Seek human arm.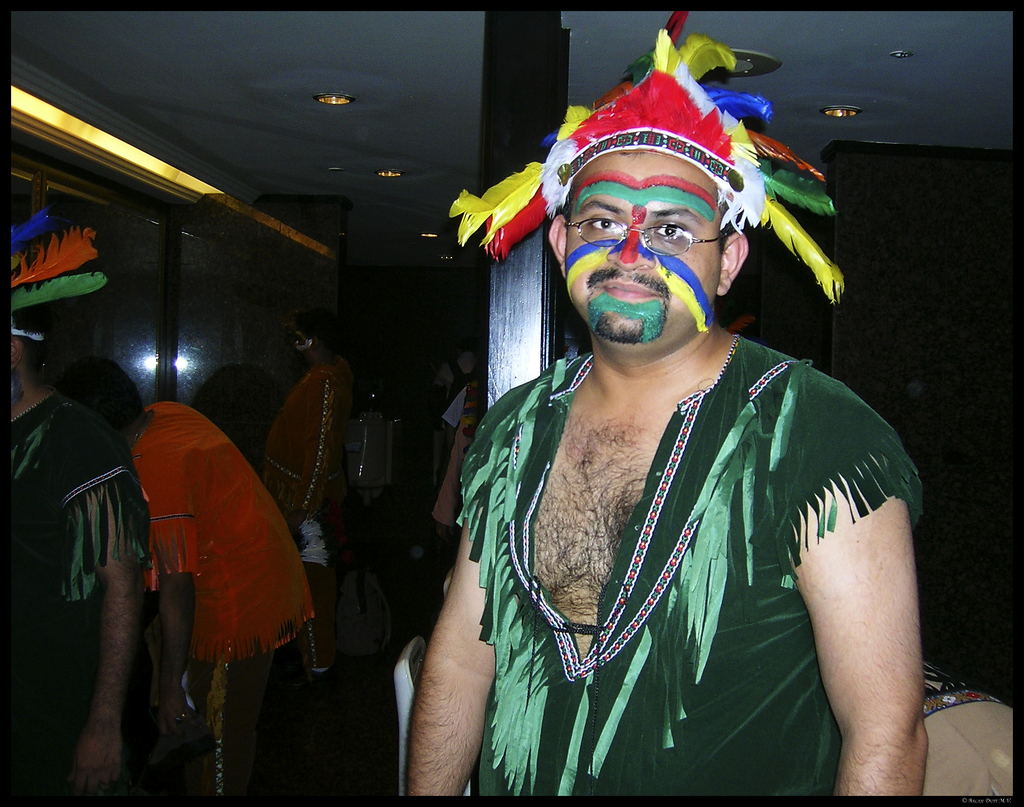
region(66, 410, 120, 803).
